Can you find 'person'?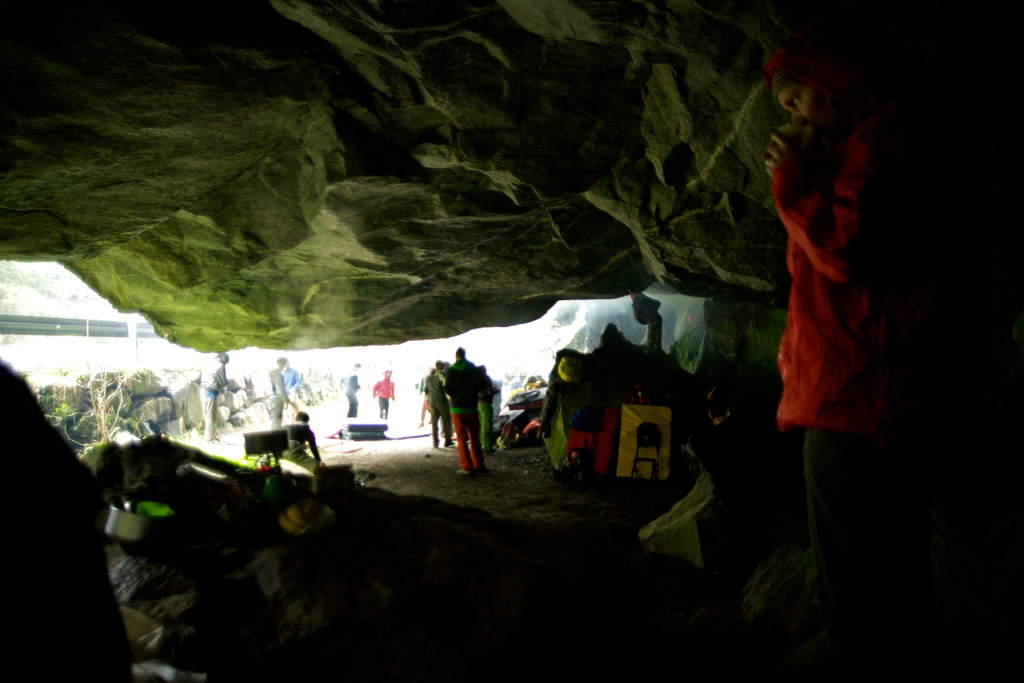
Yes, bounding box: x1=272, y1=407, x2=324, y2=474.
